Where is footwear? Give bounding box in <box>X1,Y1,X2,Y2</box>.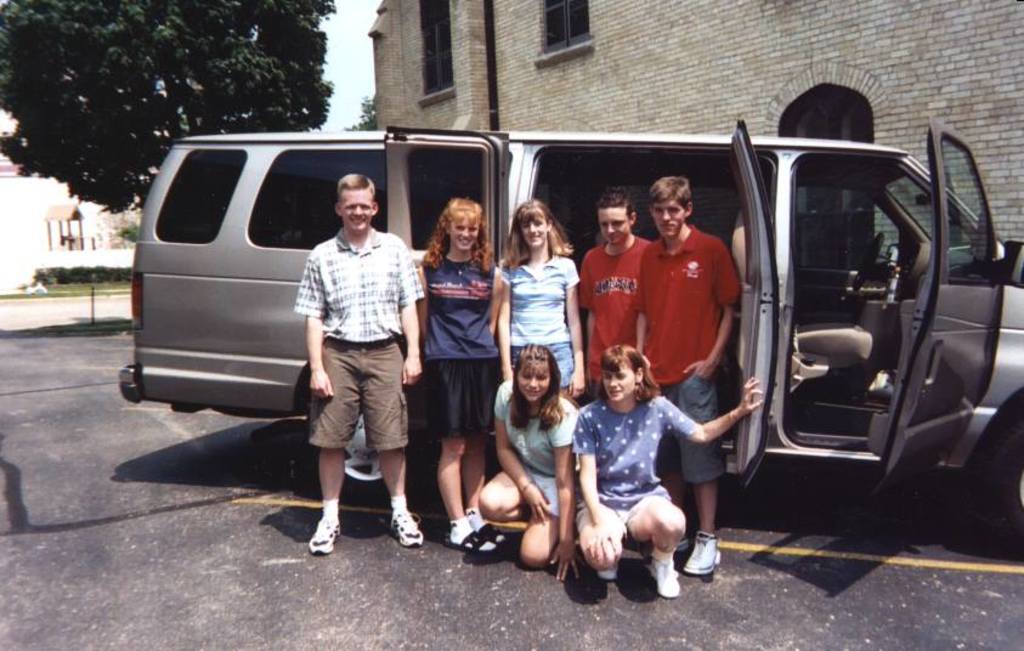
<box>391,504,424,547</box>.
